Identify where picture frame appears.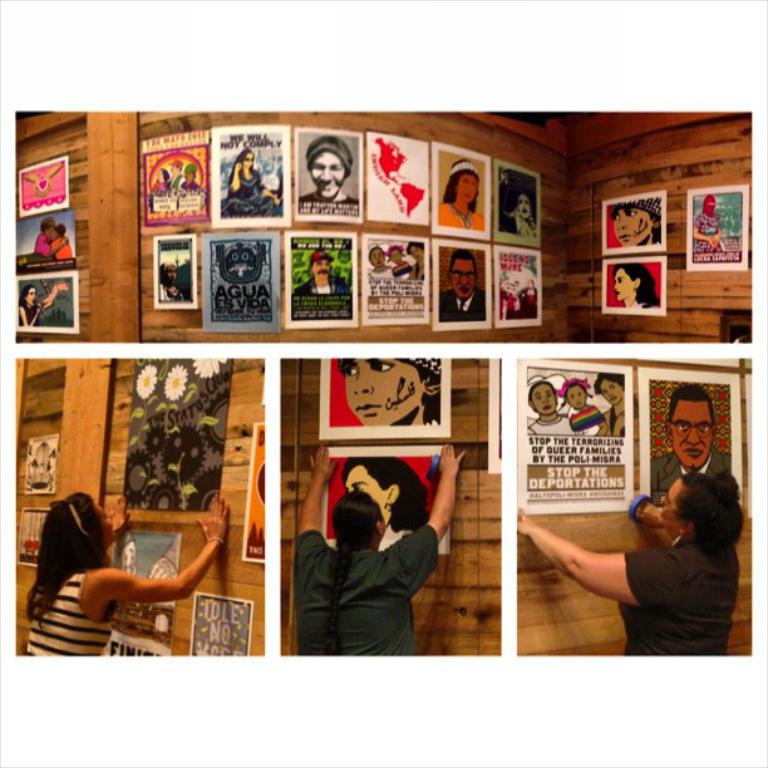
Appears at [600, 252, 664, 319].
